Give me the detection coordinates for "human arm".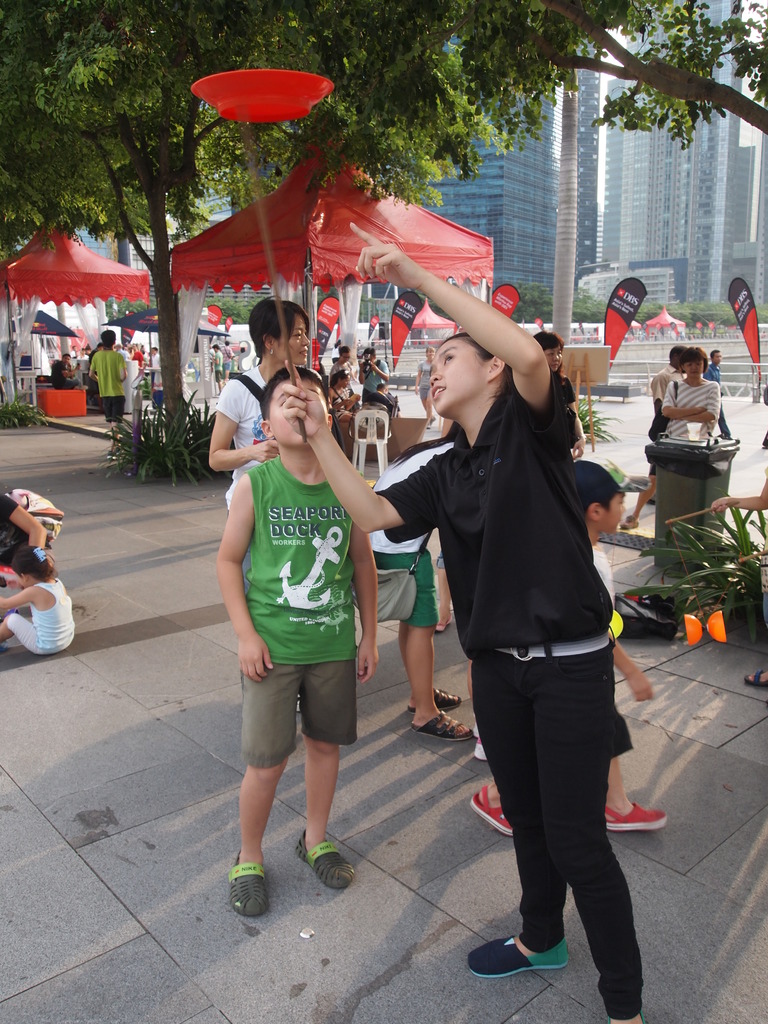
273 381 462 541.
